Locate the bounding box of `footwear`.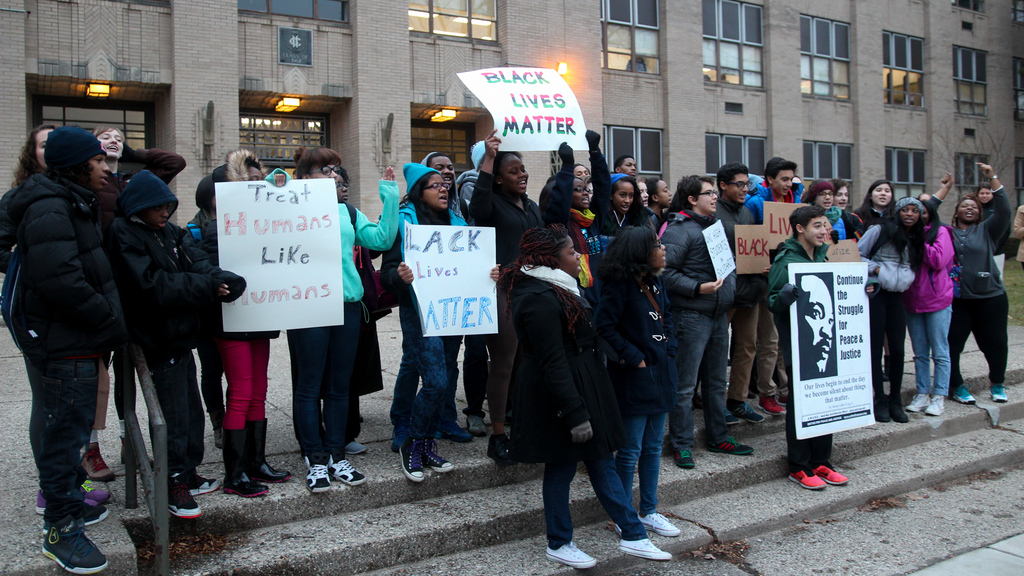
Bounding box: Rect(181, 463, 228, 495).
